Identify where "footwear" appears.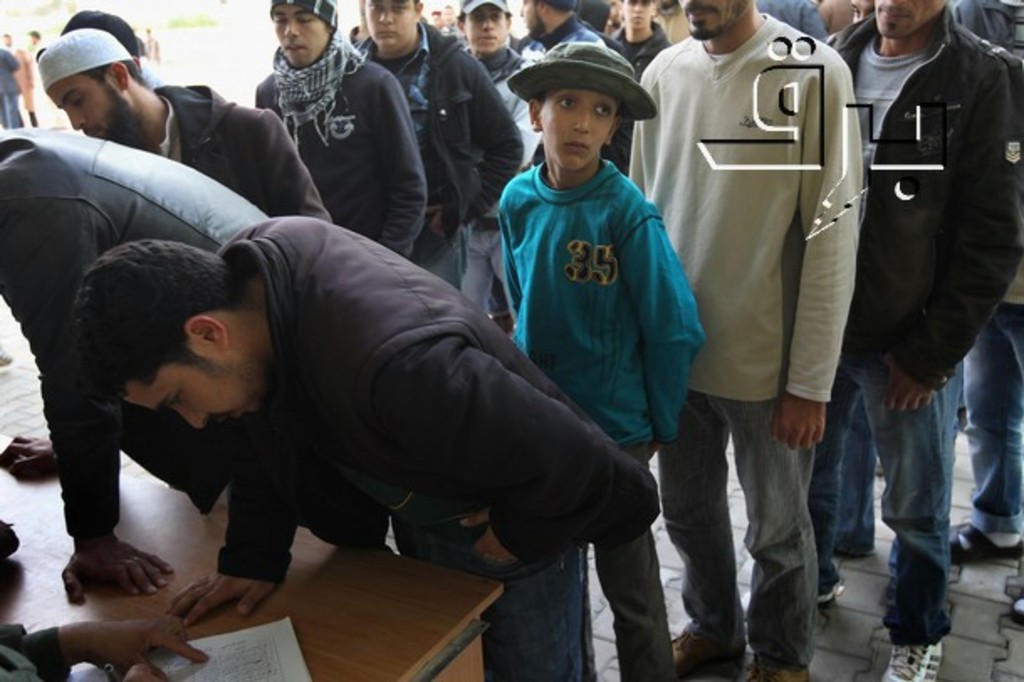
Appears at <bbox>1002, 576, 1022, 630</bbox>.
